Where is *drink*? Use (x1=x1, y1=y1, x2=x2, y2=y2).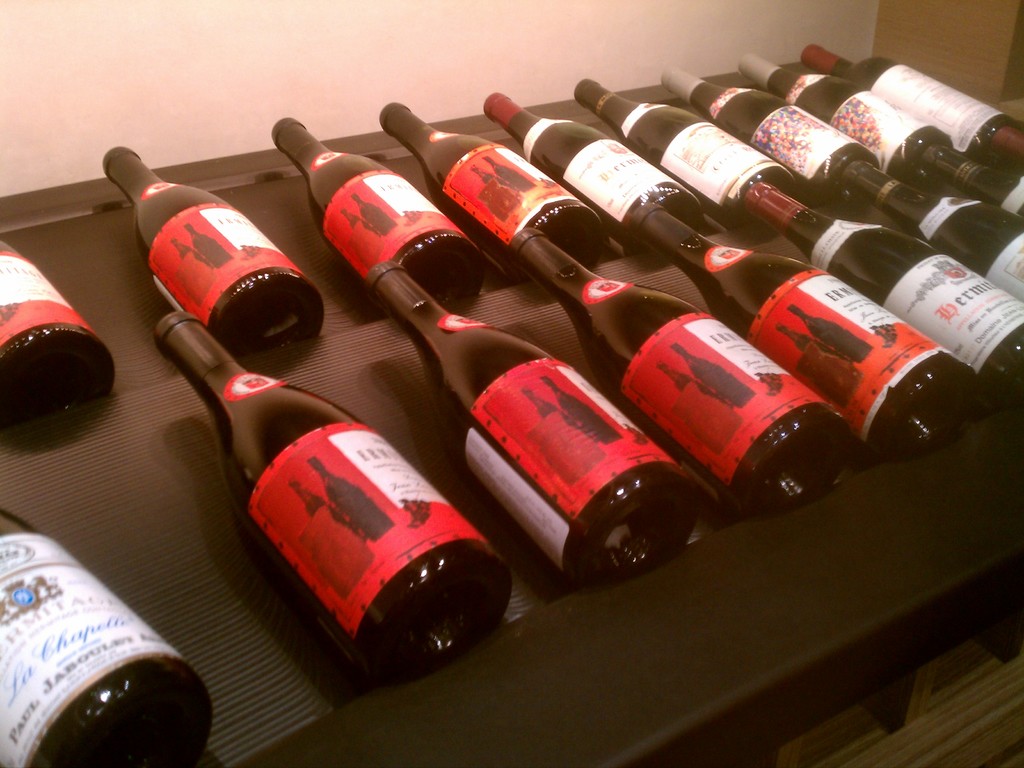
(x1=853, y1=53, x2=1023, y2=159).
